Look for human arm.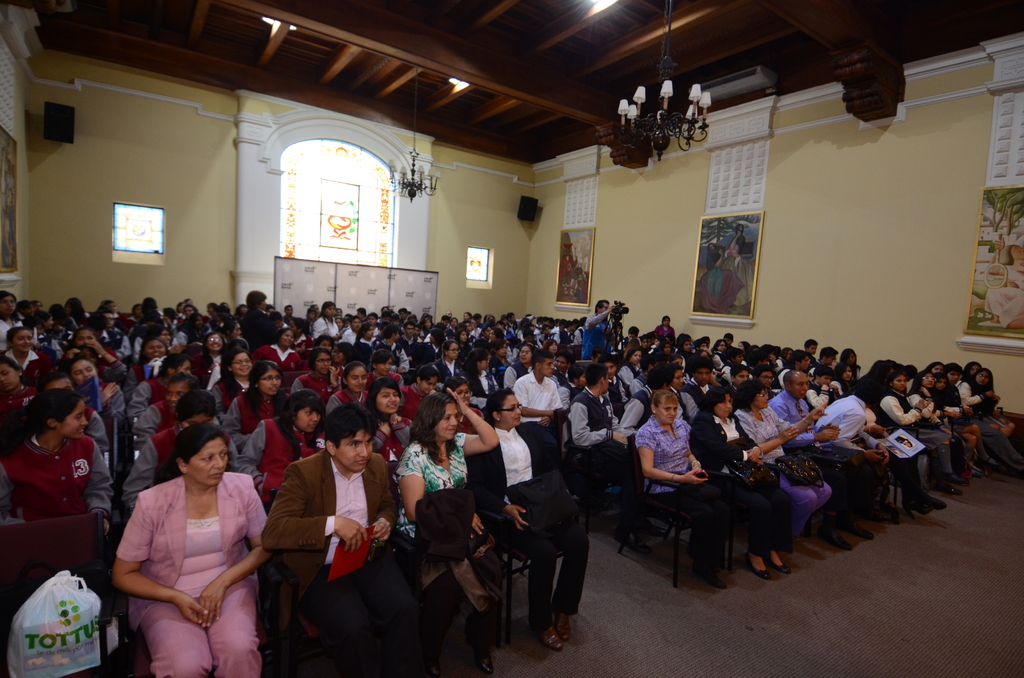
Found: (left=326, top=362, right=342, bottom=391).
